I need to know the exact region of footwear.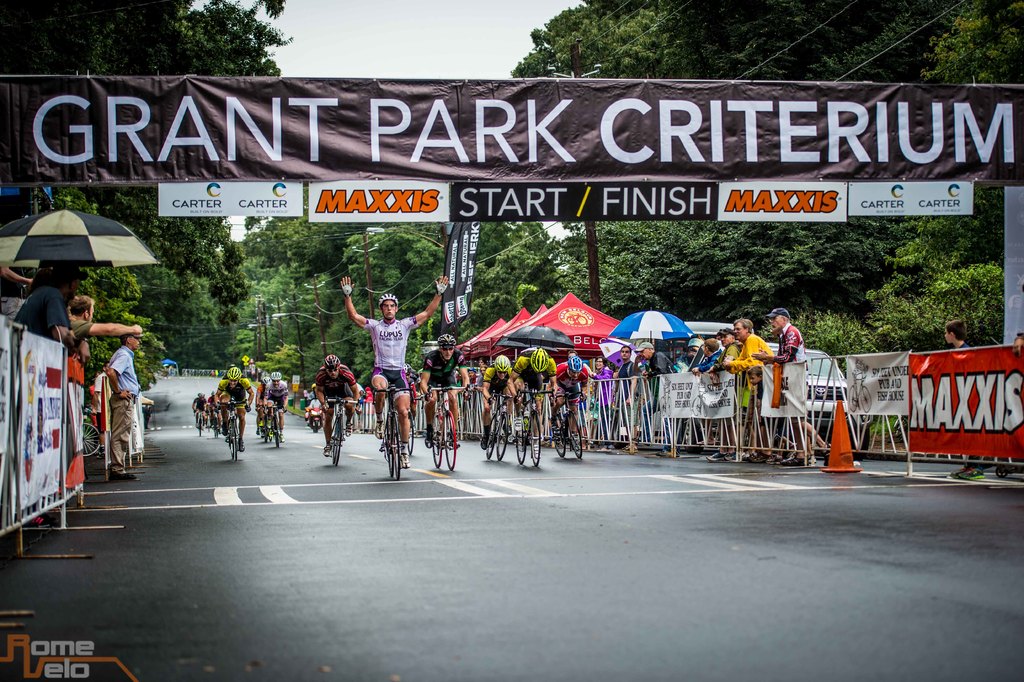
Region: bbox=[213, 396, 228, 422].
